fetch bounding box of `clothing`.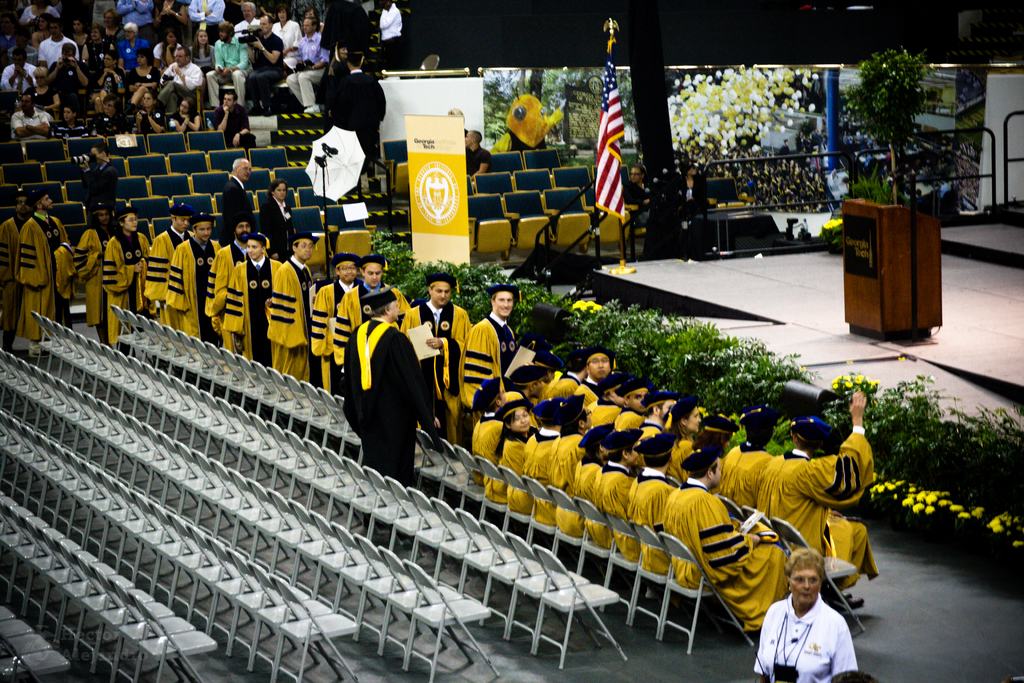
Bbox: <bbox>640, 421, 660, 440</bbox>.
